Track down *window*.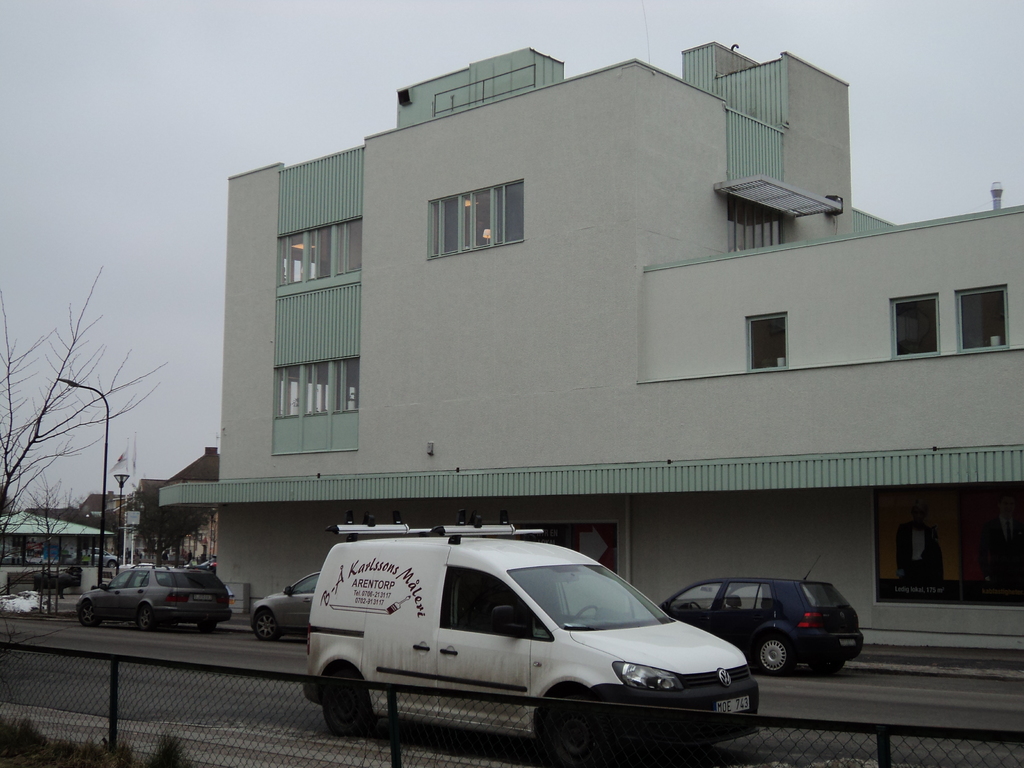
Tracked to l=881, t=280, r=964, b=352.
